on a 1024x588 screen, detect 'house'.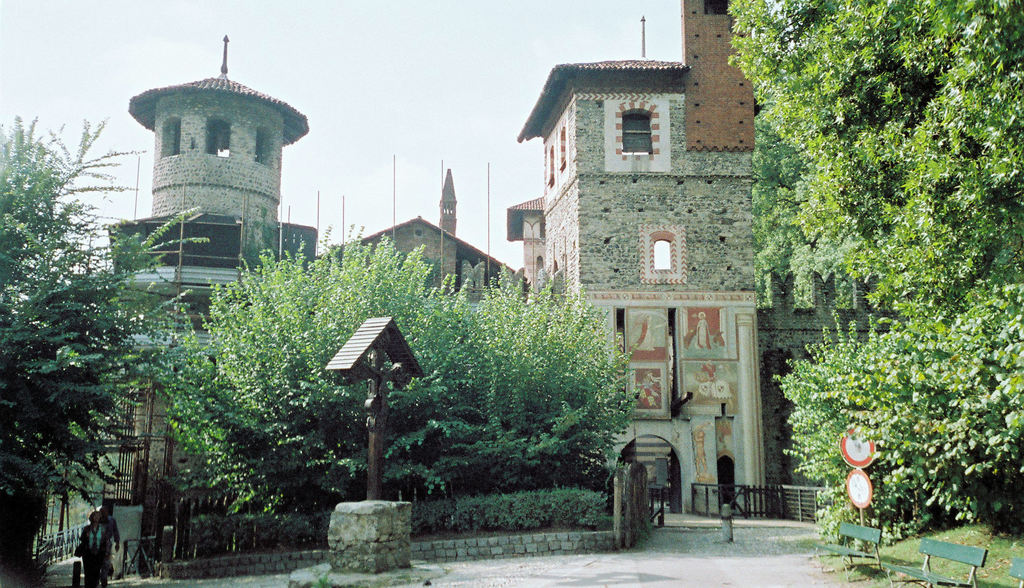
select_region(319, 214, 522, 314).
